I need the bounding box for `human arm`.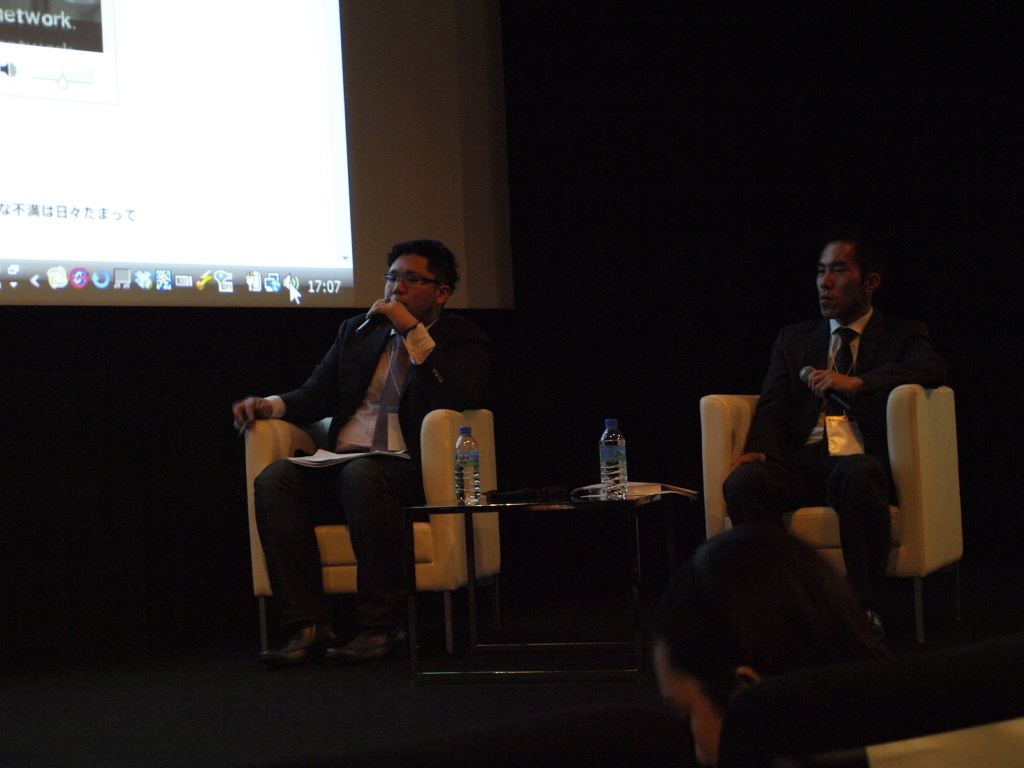
Here it is: l=801, t=324, r=948, b=404.
